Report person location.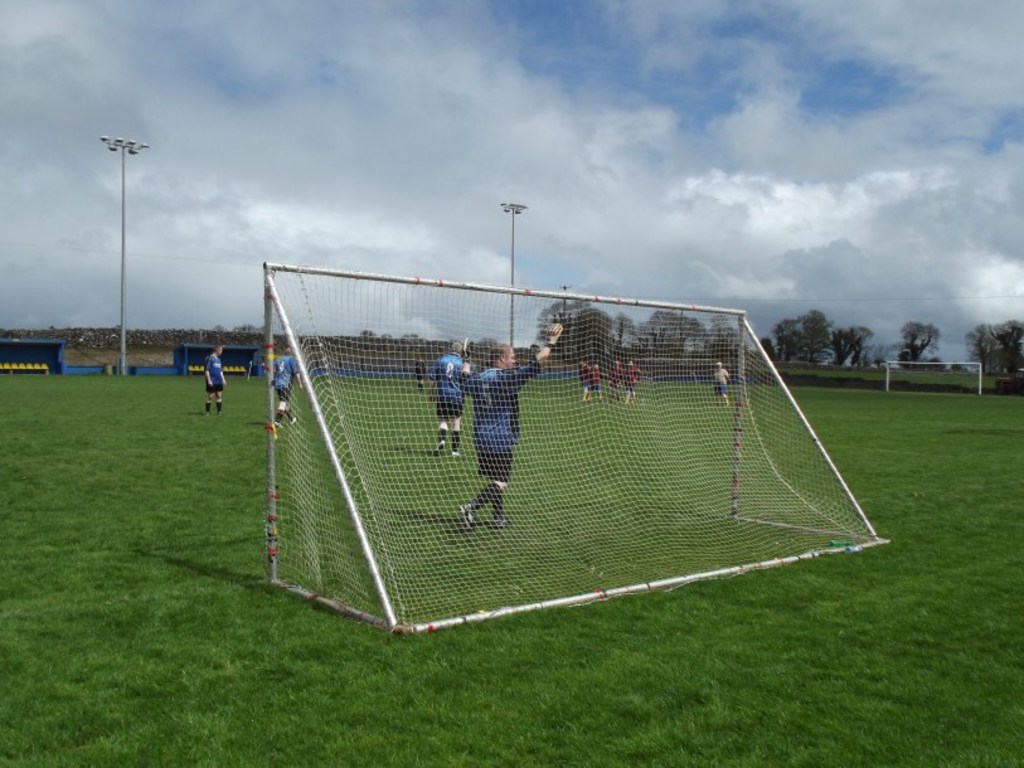
Report: (200, 339, 228, 409).
